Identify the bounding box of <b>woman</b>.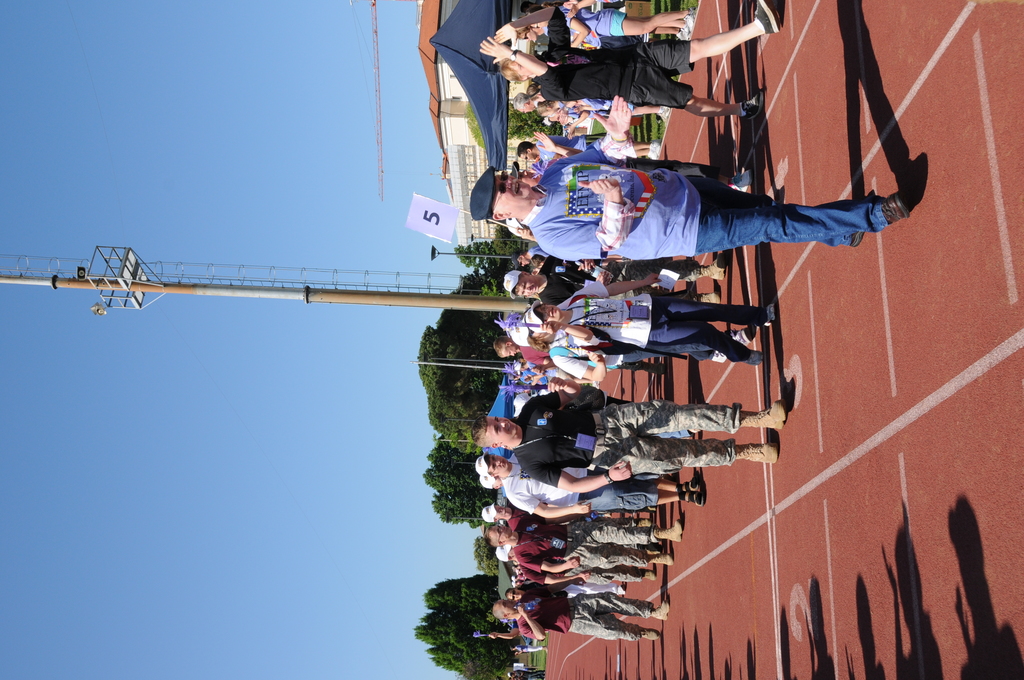
bbox(511, 0, 699, 48).
